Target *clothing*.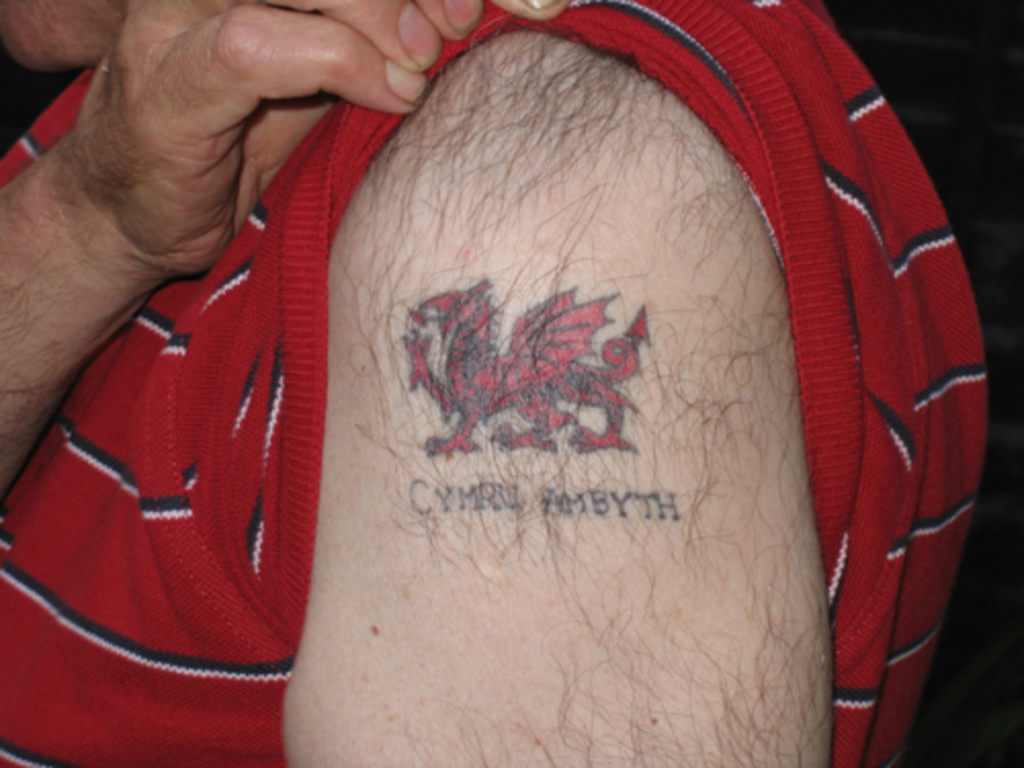
Target region: select_region(0, 0, 985, 766).
